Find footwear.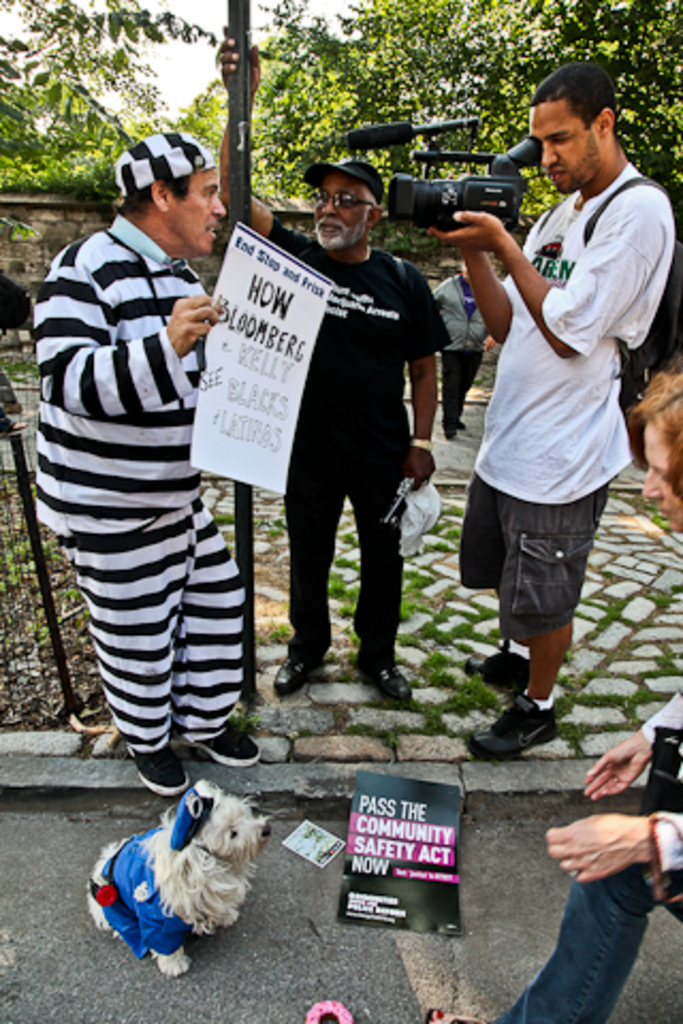
Rect(348, 655, 418, 700).
